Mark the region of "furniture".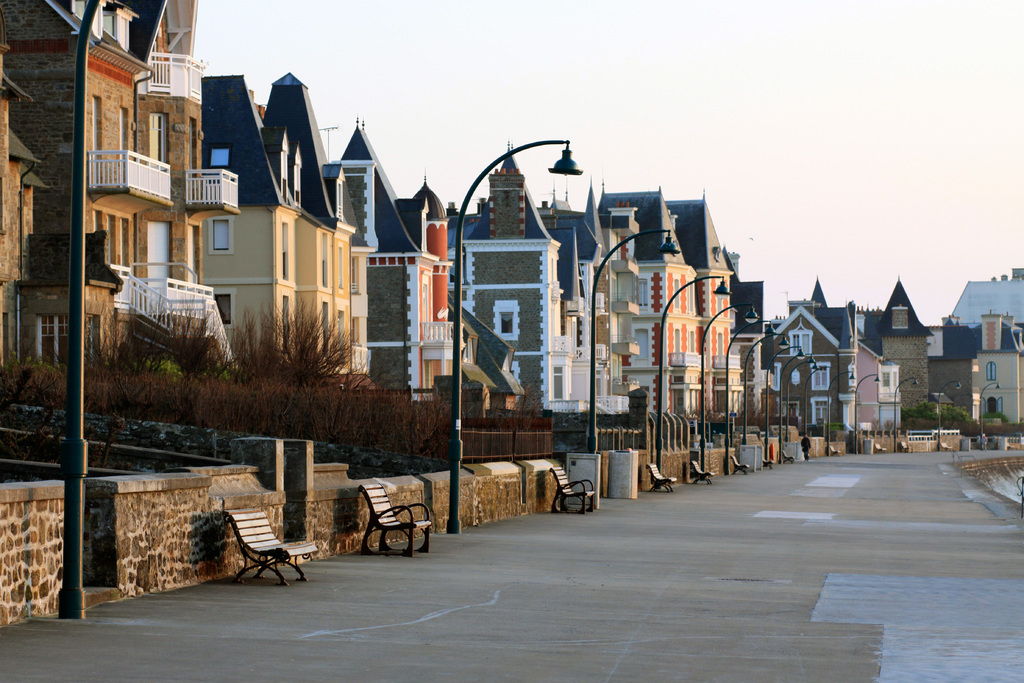
Region: 690,457,715,484.
